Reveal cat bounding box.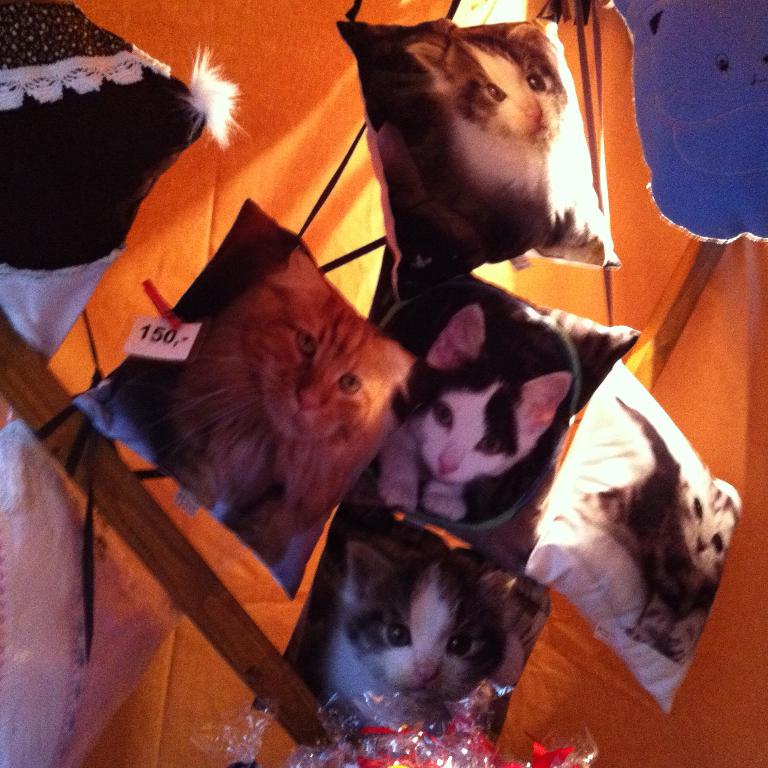
Revealed: detection(140, 247, 415, 571).
